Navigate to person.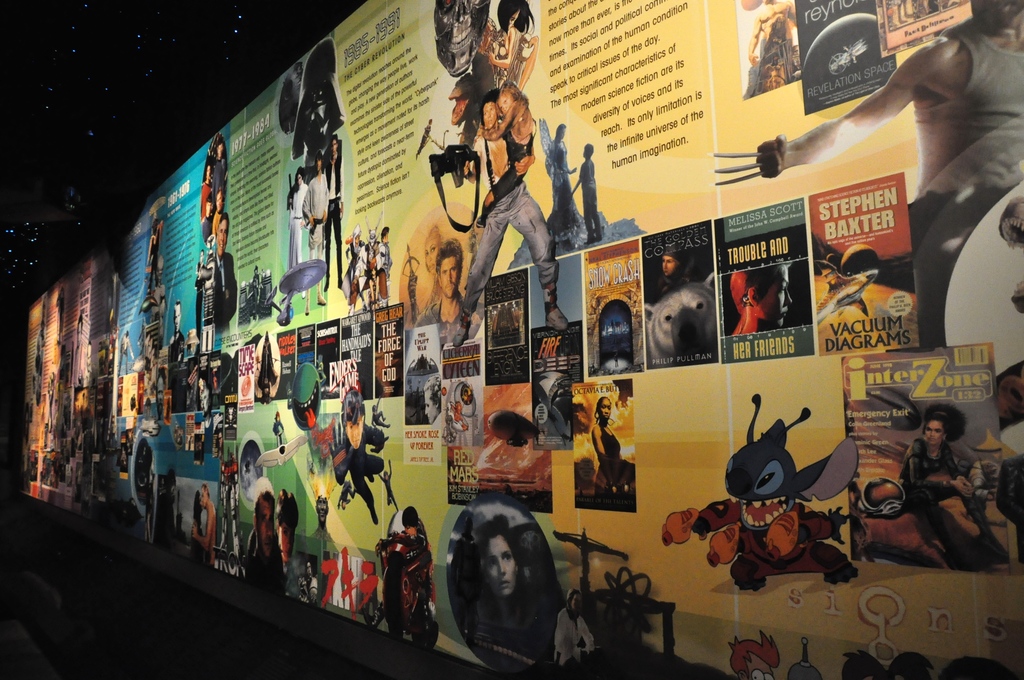
Navigation target: bbox=(240, 486, 292, 601).
